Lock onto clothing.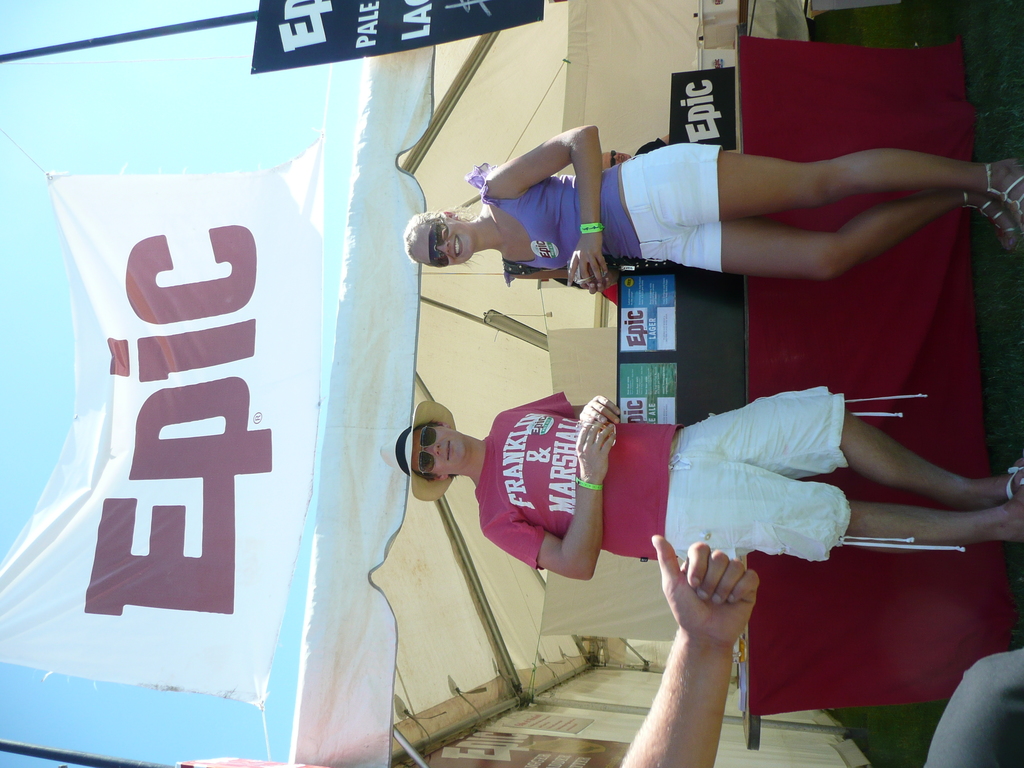
Locked: Rect(479, 370, 892, 603).
